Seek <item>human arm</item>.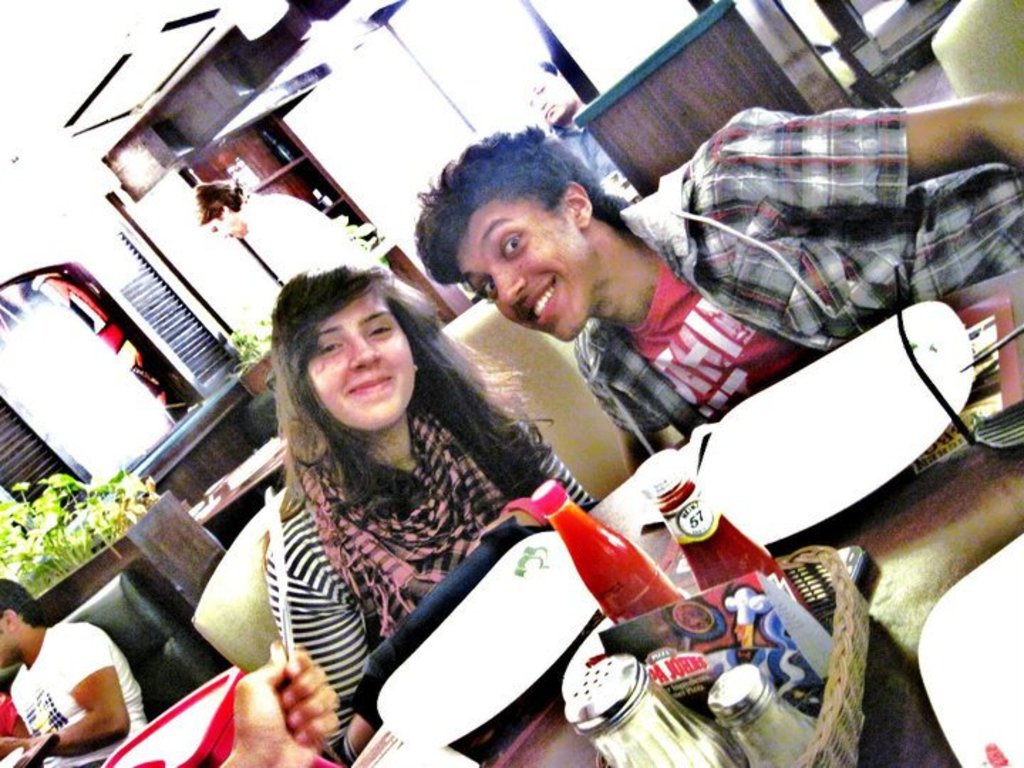
select_region(223, 644, 338, 767).
